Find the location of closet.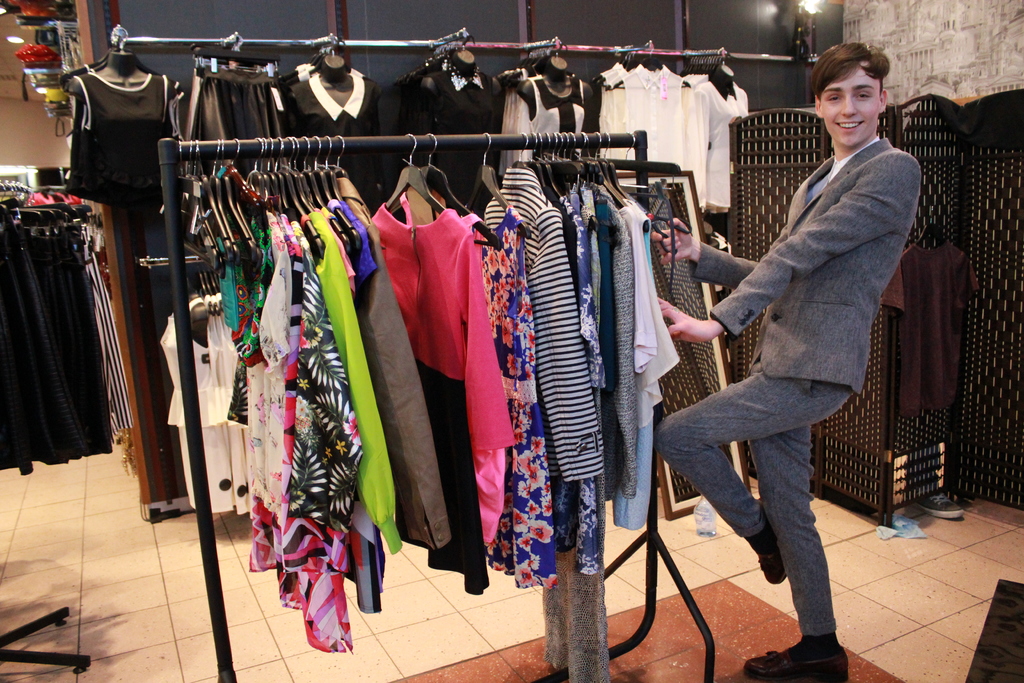
Location: BBox(152, 130, 678, 682).
